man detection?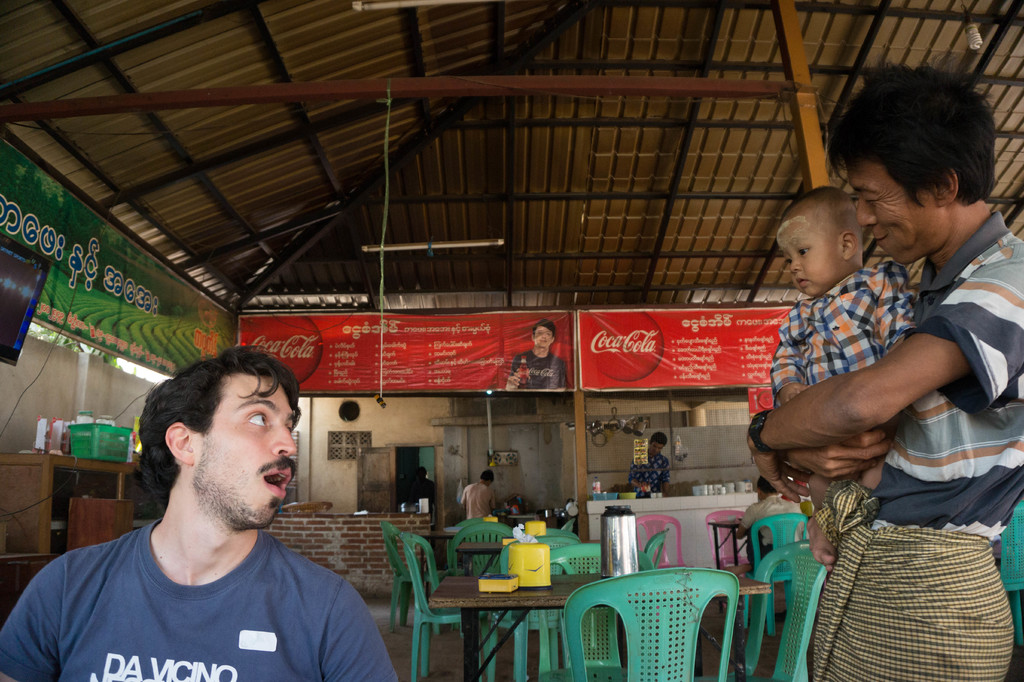
628 426 674 496
